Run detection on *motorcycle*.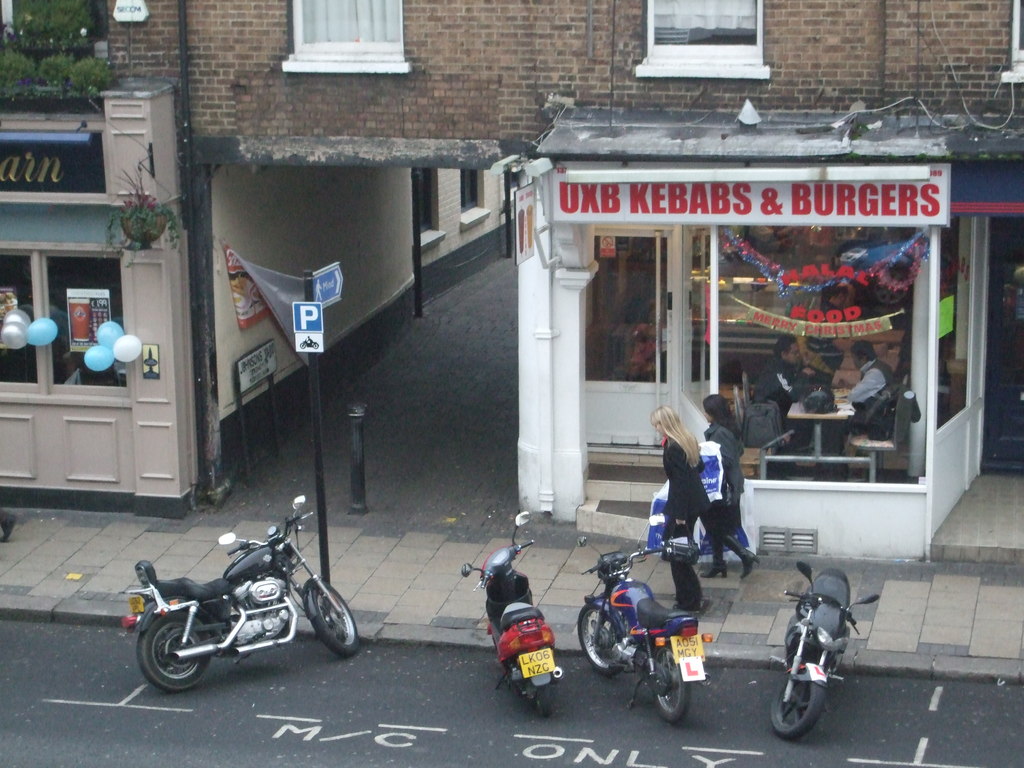
Result: 581,539,716,728.
